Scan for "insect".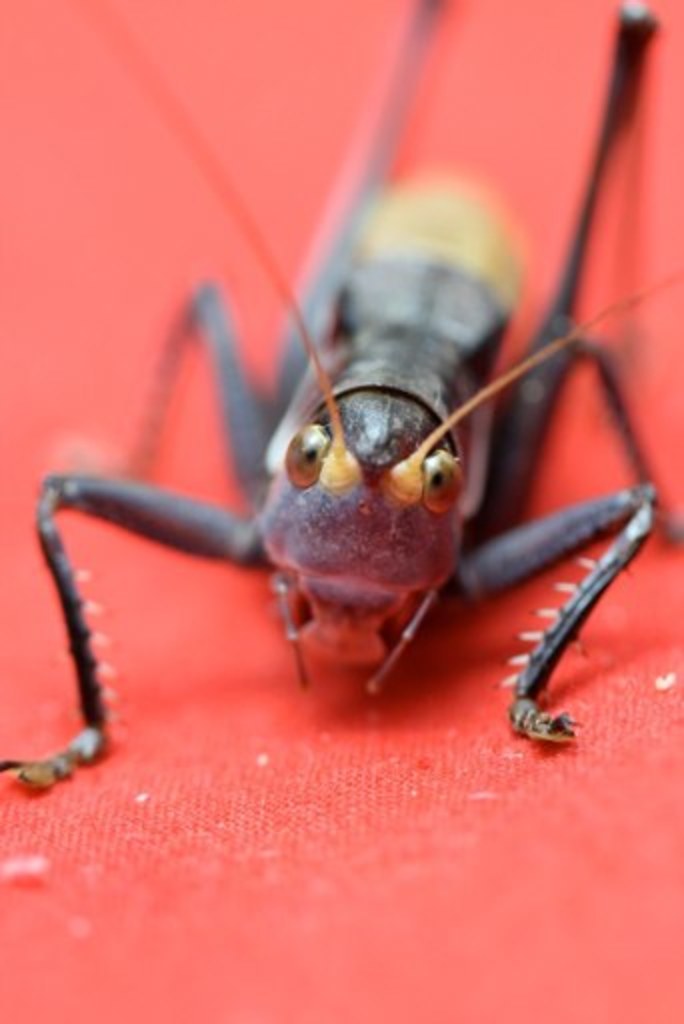
Scan result: region(0, 0, 682, 786).
